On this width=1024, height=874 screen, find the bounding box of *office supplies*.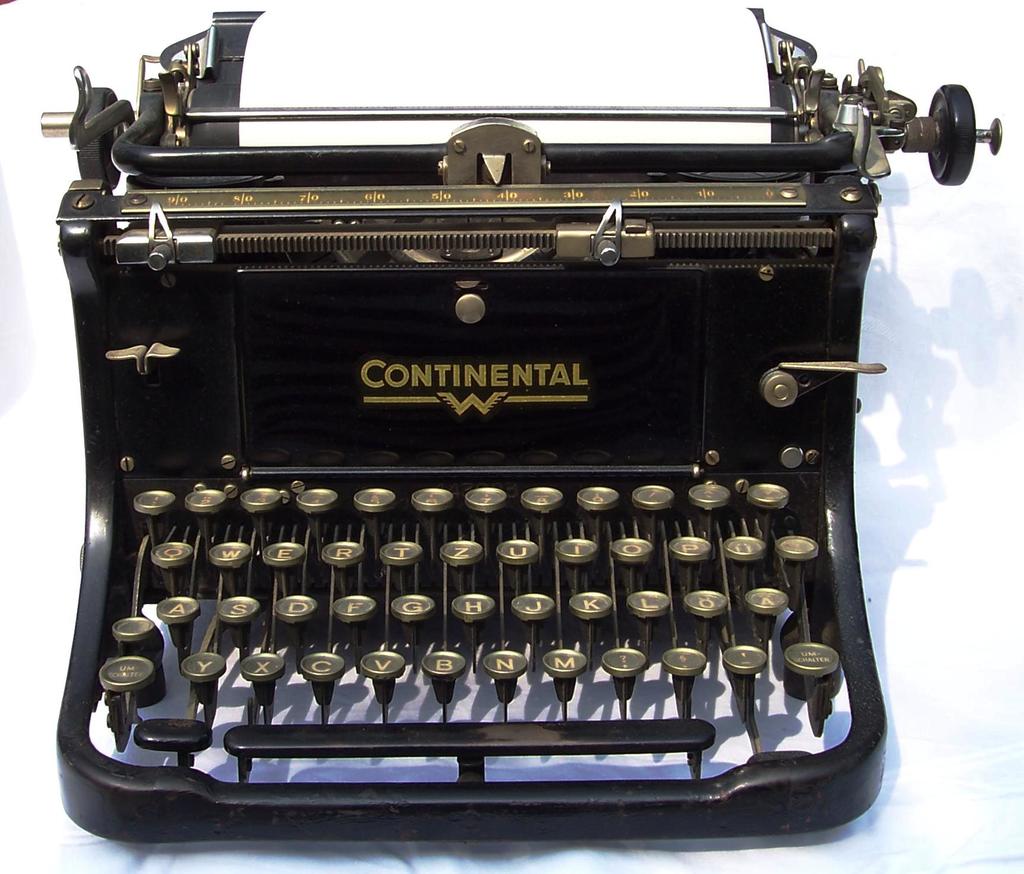
Bounding box: <bbox>29, 29, 948, 873</bbox>.
